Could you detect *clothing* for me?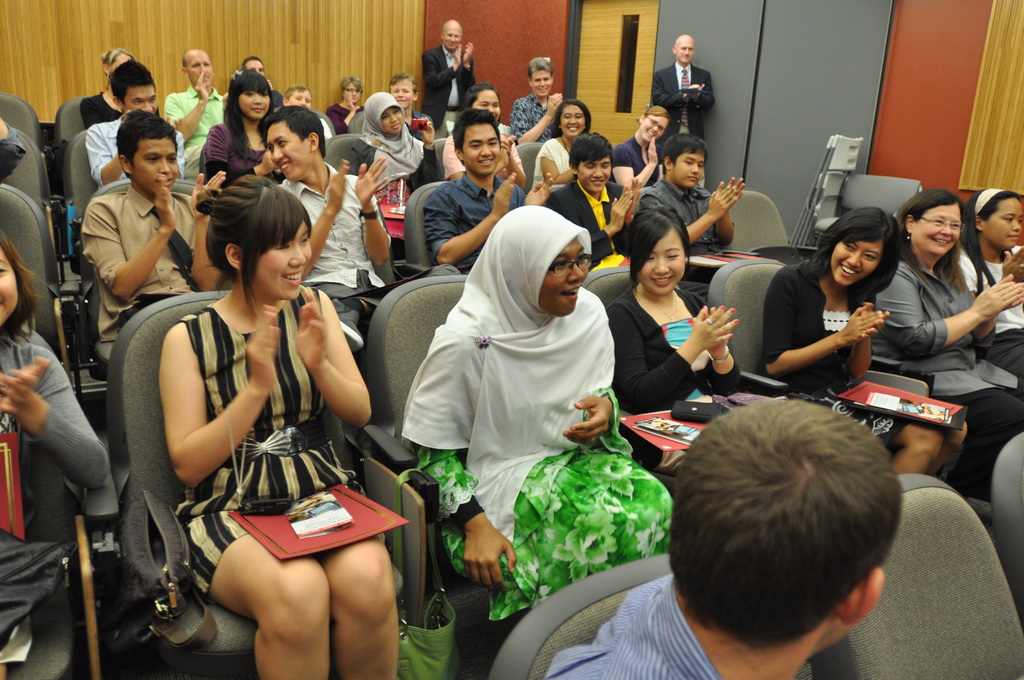
Detection result: (632,181,725,261).
